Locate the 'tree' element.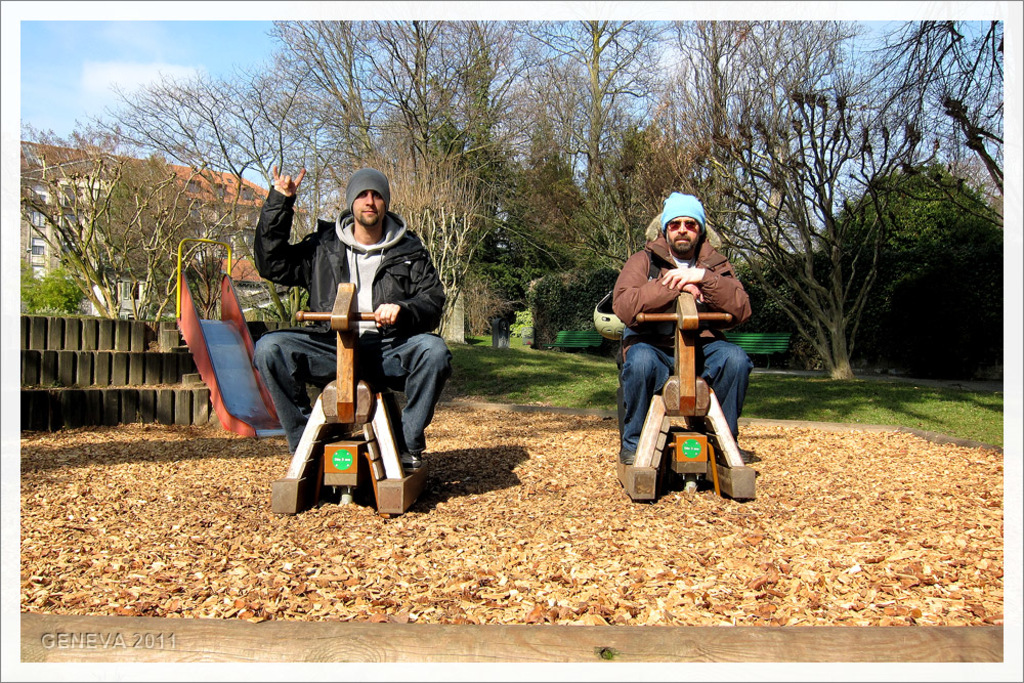
Element bbox: 723 67 986 397.
